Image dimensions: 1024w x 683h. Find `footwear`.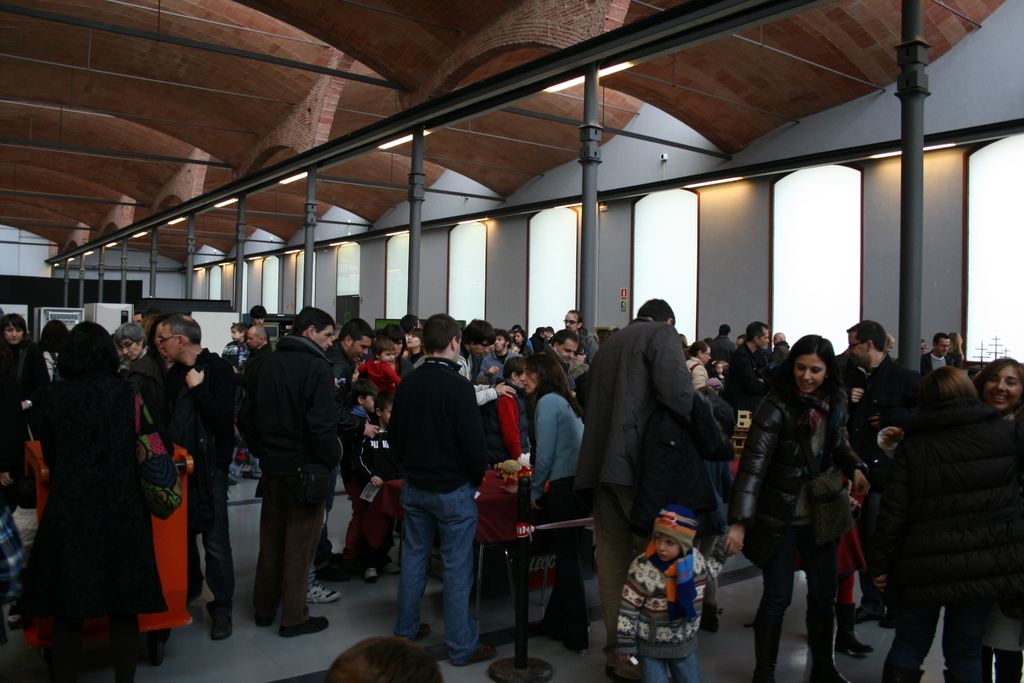
[252,609,273,632].
